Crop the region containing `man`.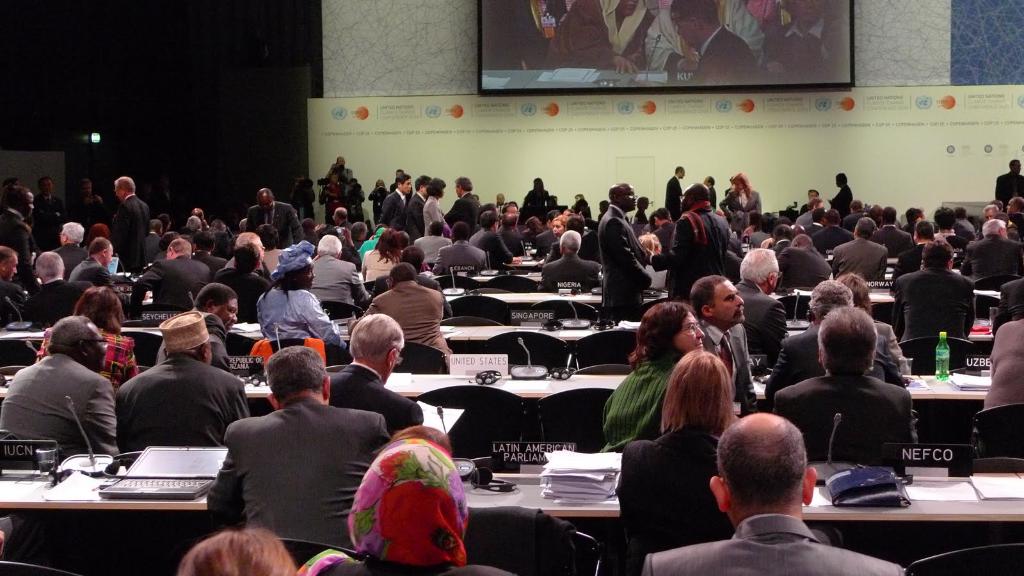
Crop region: Rect(330, 205, 354, 234).
